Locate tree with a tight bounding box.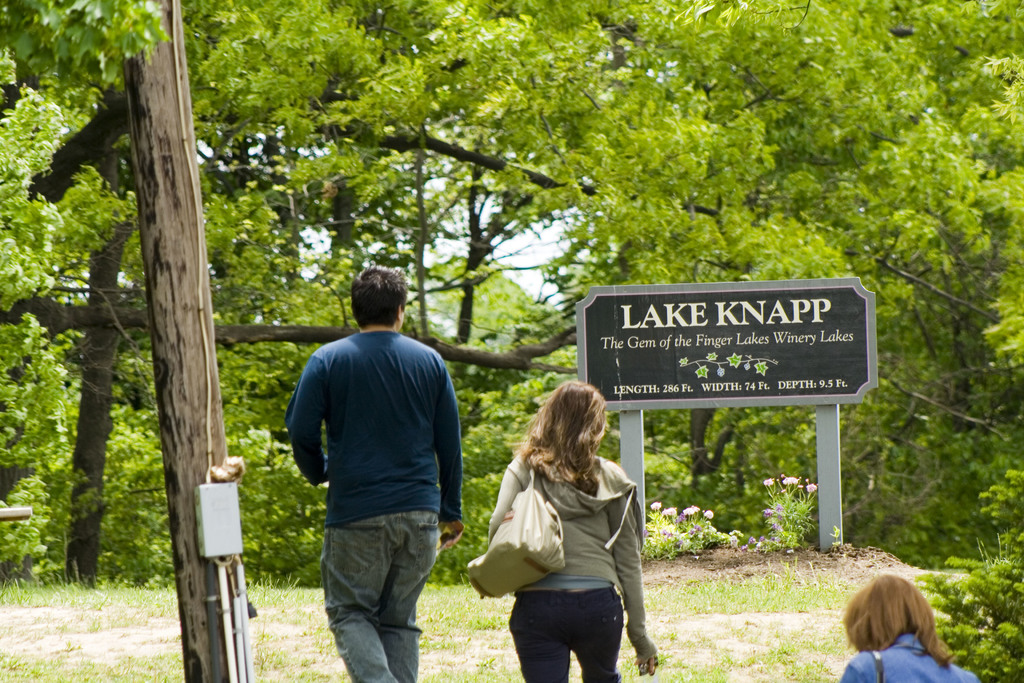
x1=36, y1=13, x2=157, y2=585.
